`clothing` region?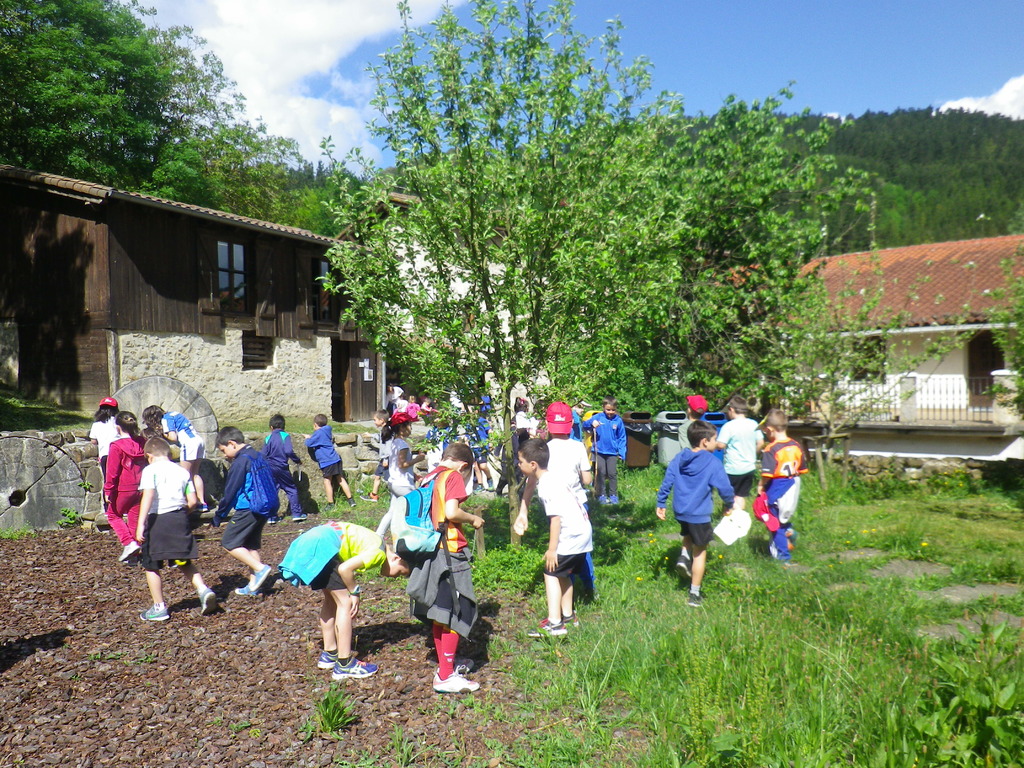
rect(269, 430, 307, 516)
